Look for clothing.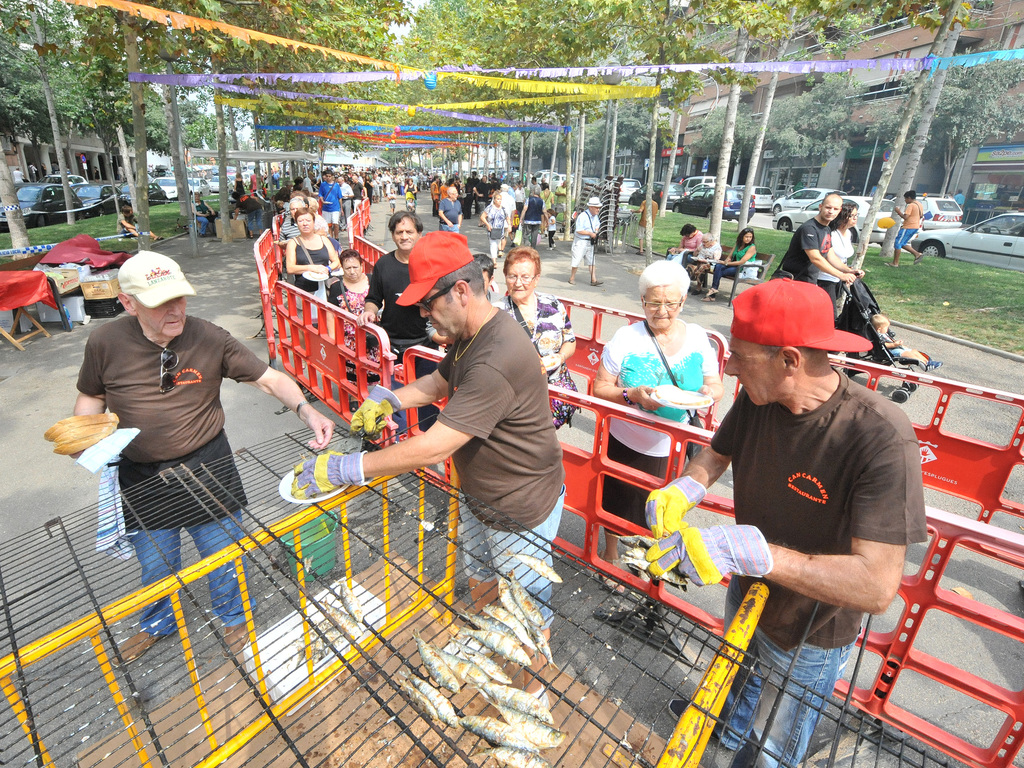
Found: x1=599 y1=327 x2=719 y2=535.
